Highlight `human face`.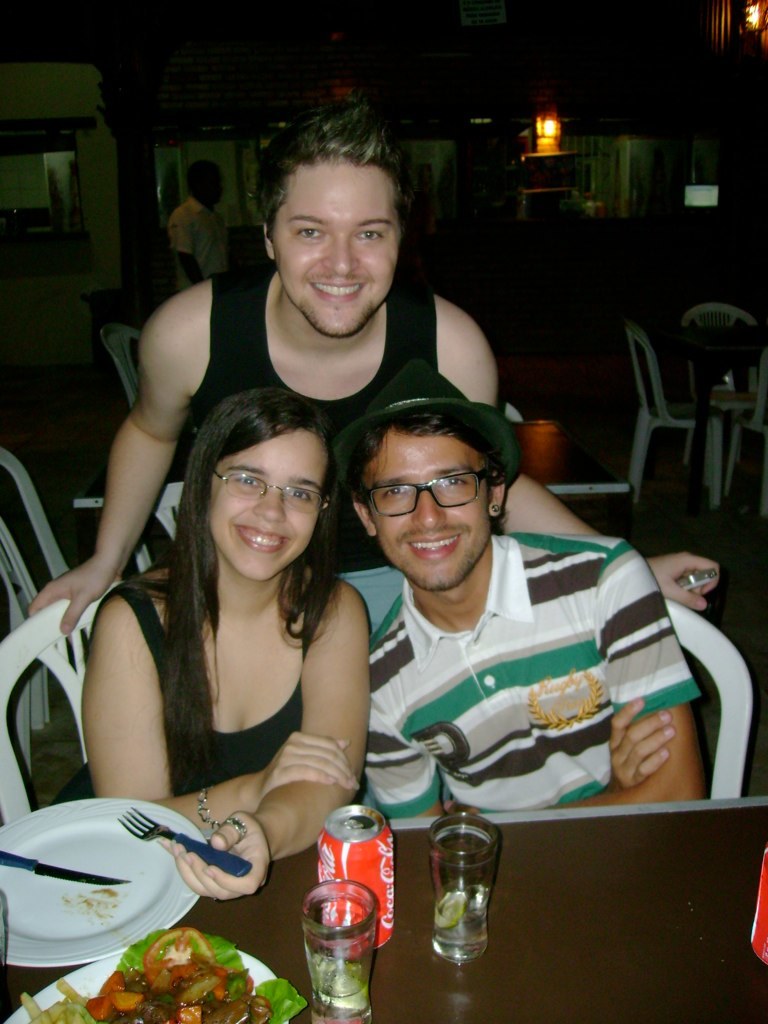
Highlighted region: x1=204 y1=430 x2=328 y2=582.
